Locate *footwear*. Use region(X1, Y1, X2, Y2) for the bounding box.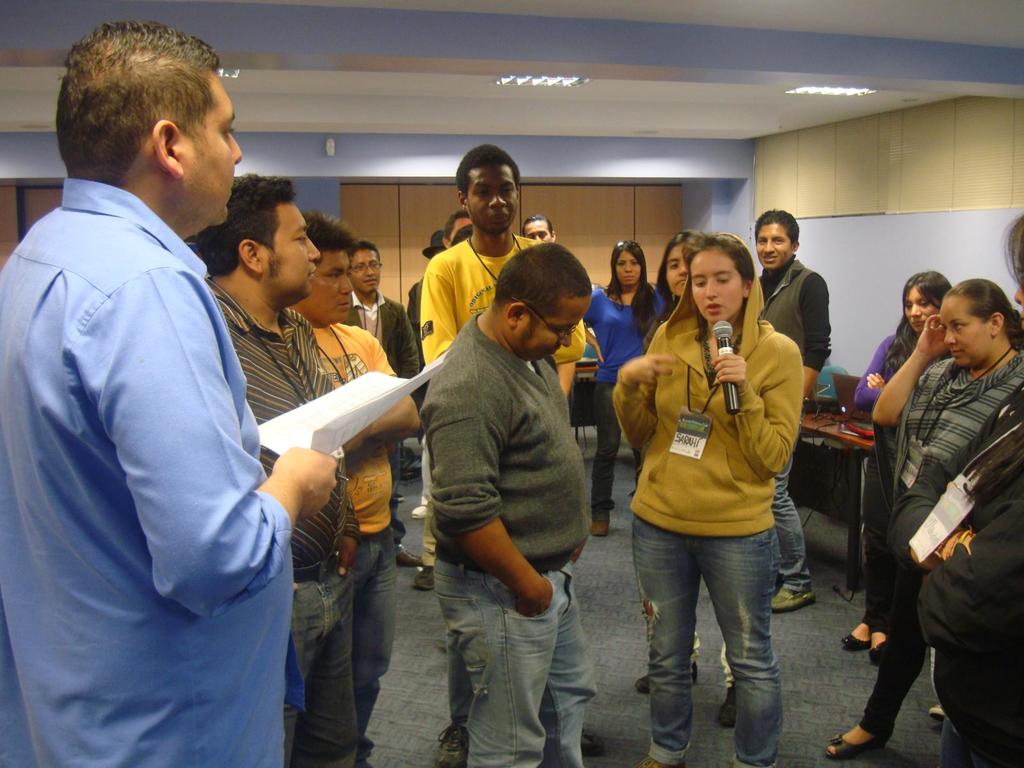
region(592, 523, 607, 539).
